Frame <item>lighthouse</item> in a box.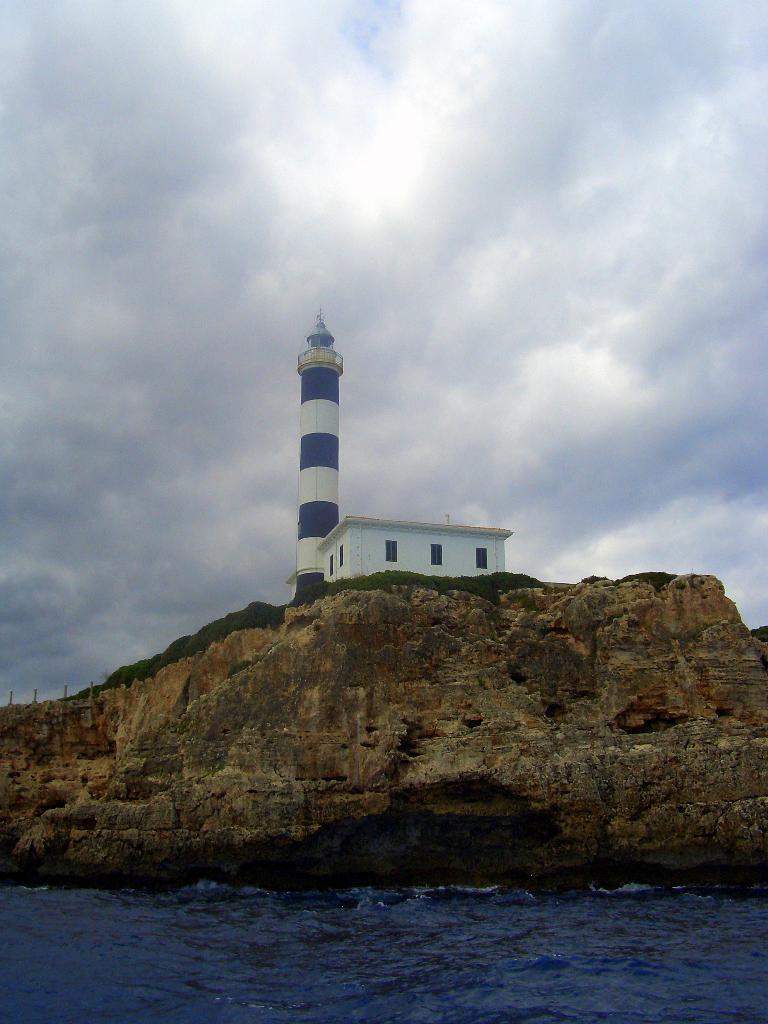
bbox=(270, 302, 483, 604).
